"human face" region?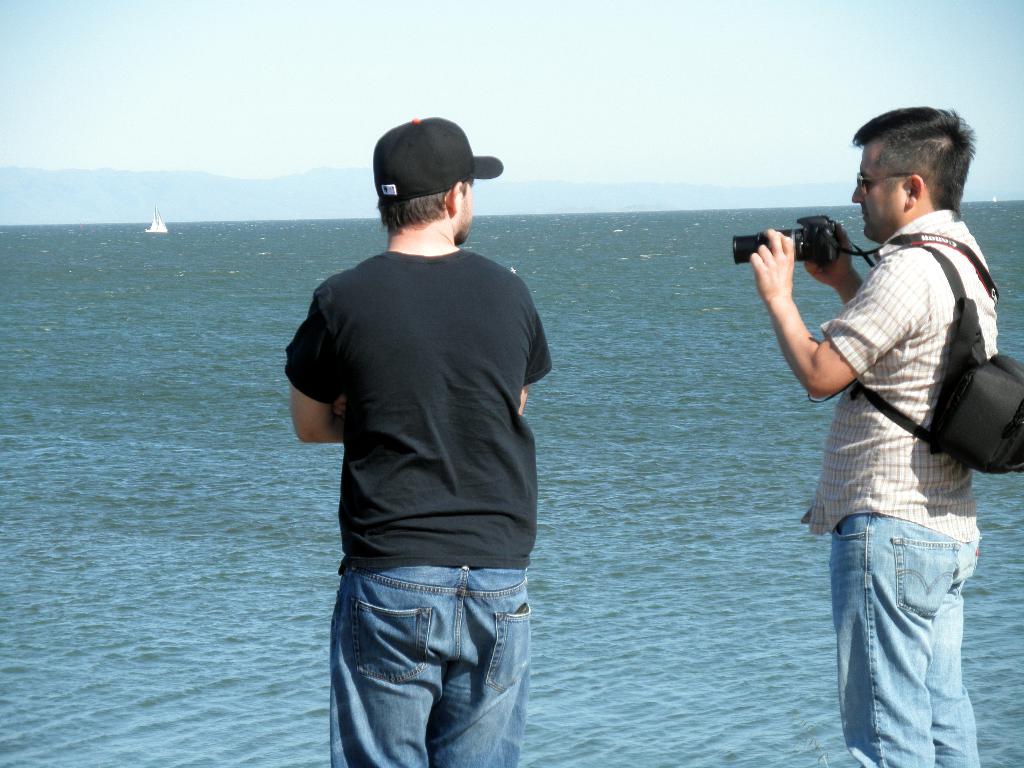
Rect(851, 141, 907, 244)
